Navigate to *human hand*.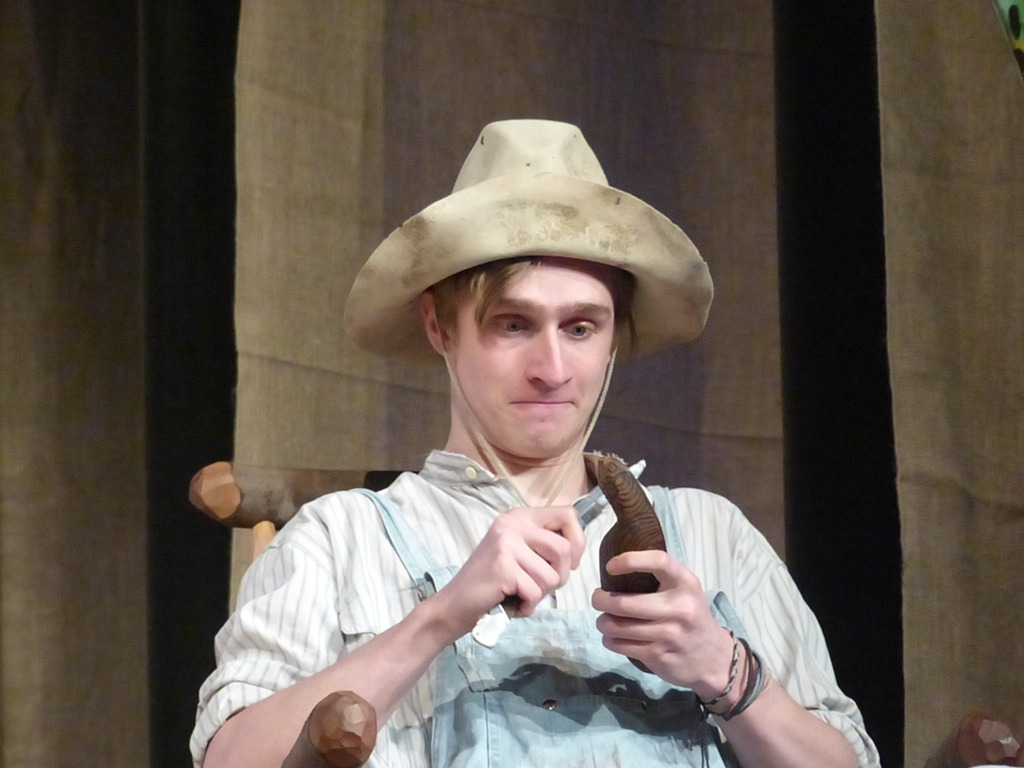
Navigation target: bbox(598, 542, 744, 710).
